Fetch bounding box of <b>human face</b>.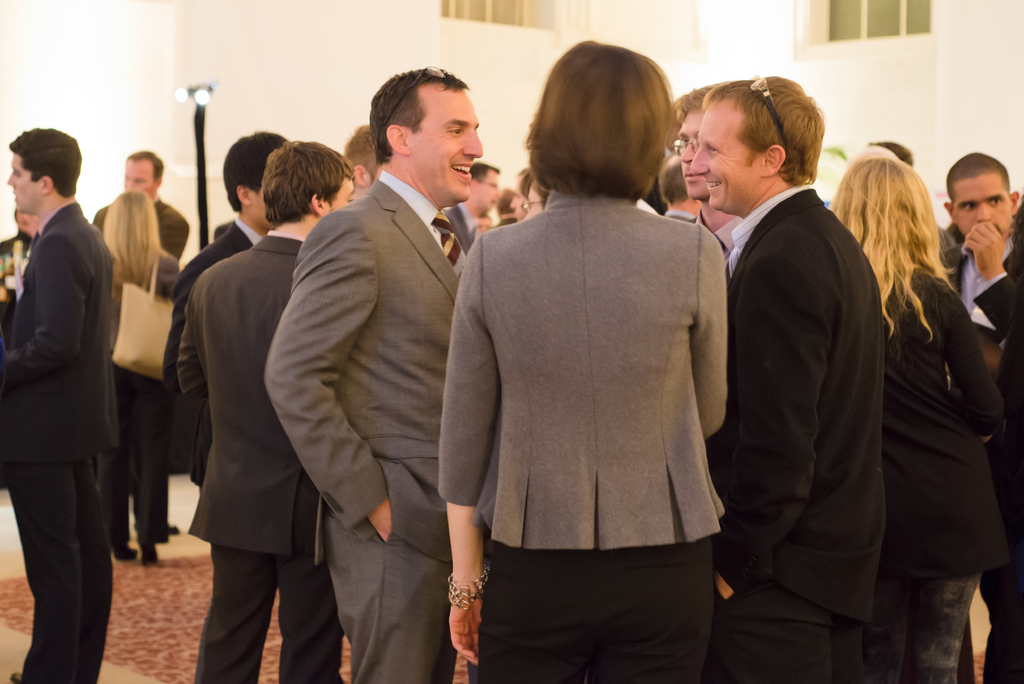
Bbox: box=[123, 160, 154, 197].
